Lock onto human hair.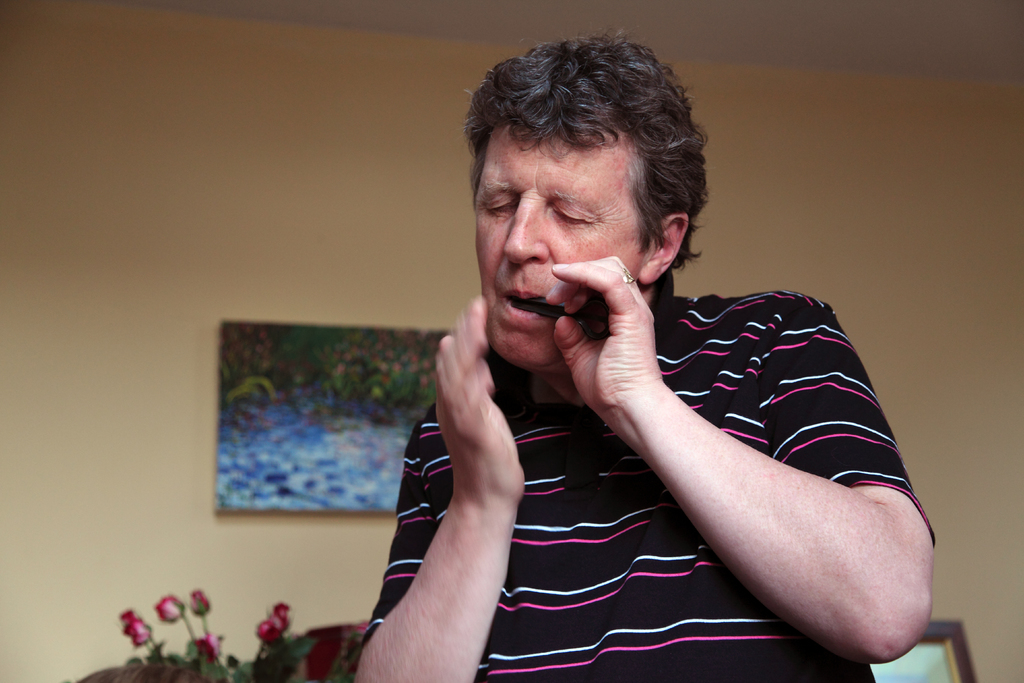
Locked: left=462, top=43, right=703, bottom=283.
